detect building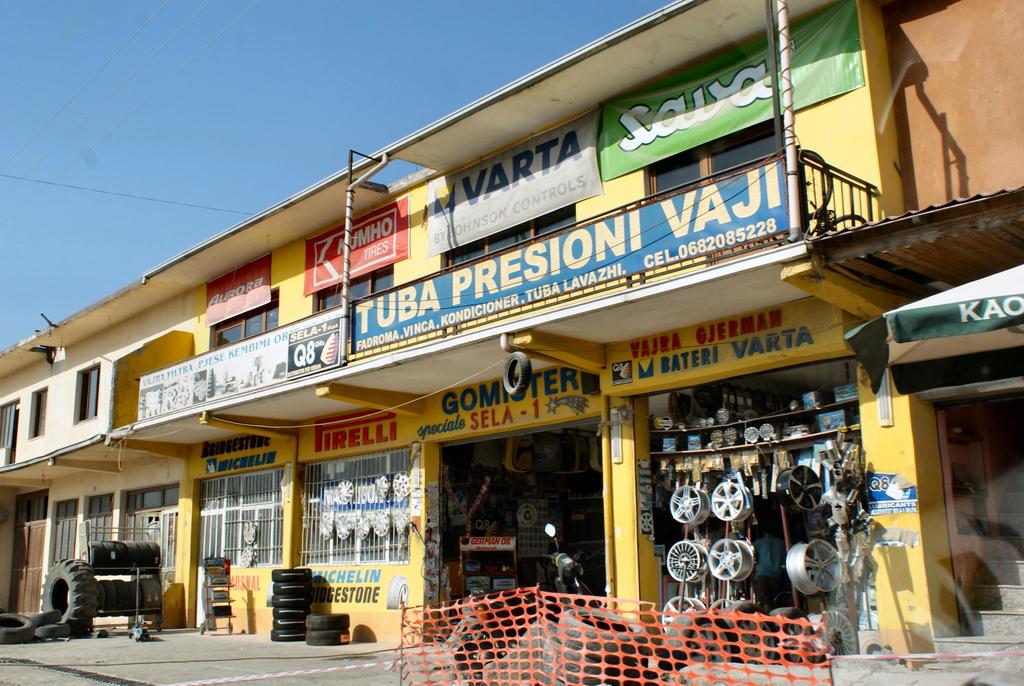
BBox(0, 0, 1023, 658)
